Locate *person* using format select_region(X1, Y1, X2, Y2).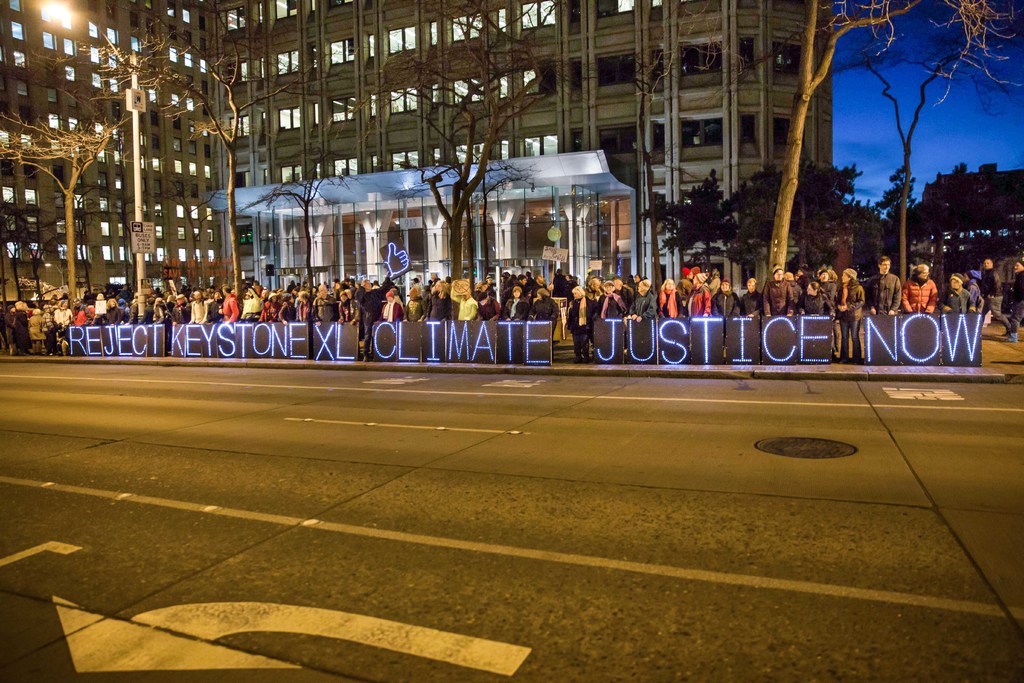
select_region(552, 266, 573, 306).
